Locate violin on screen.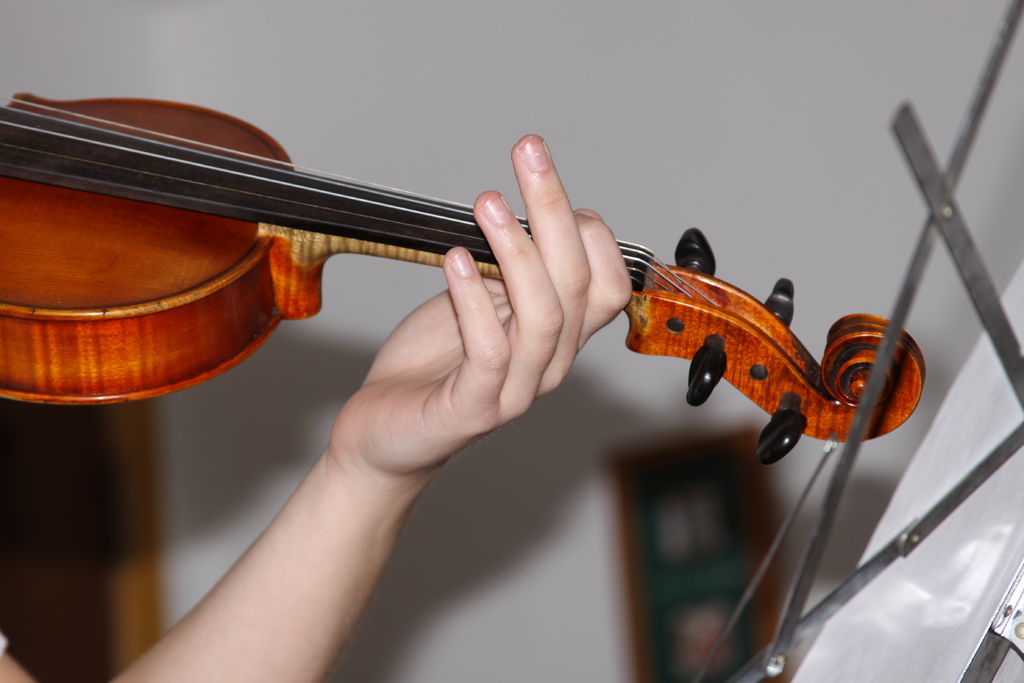
On screen at pyautogui.locateOnScreen(0, 79, 931, 474).
